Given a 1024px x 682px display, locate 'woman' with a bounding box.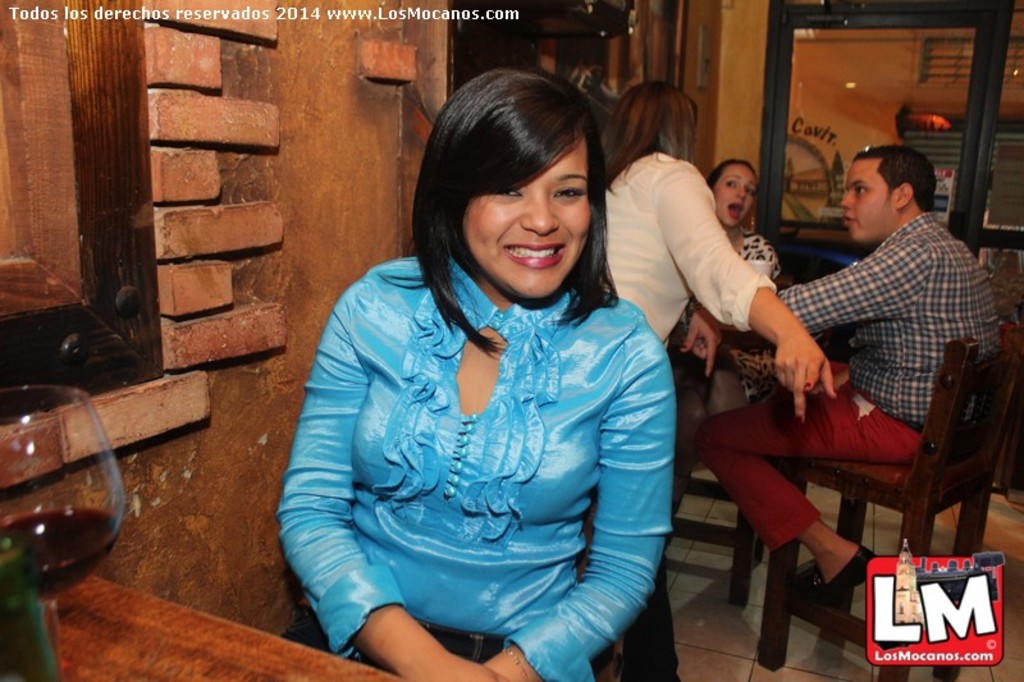
Located: Rect(274, 72, 690, 681).
